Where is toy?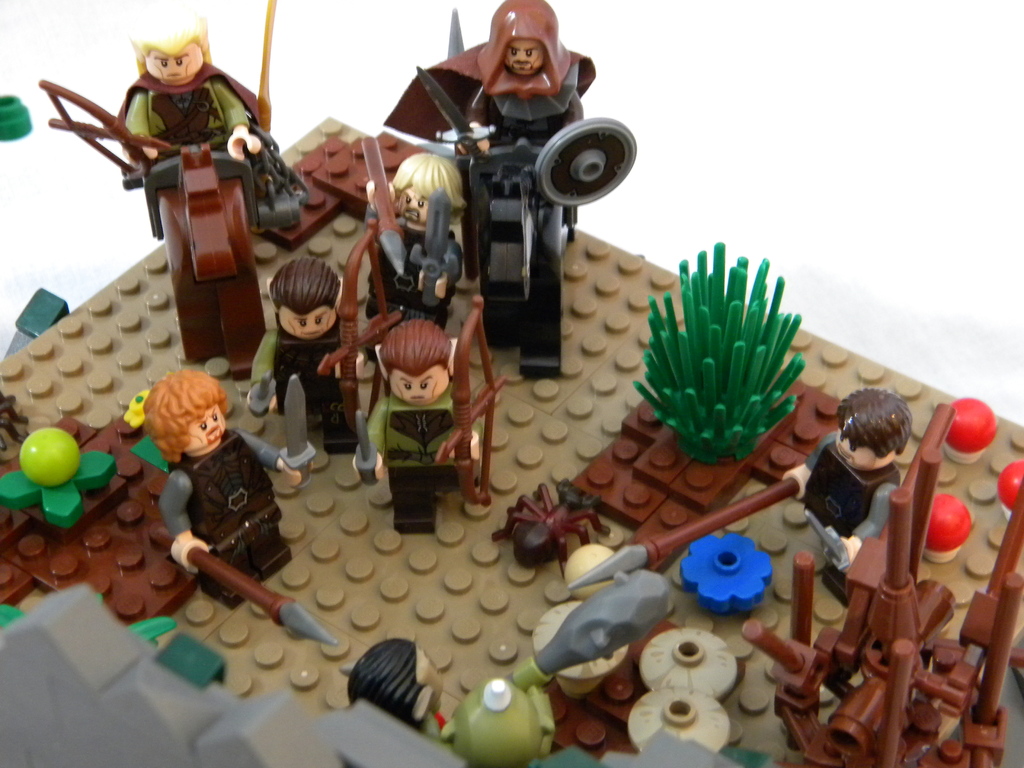
[x1=312, y1=130, x2=490, y2=391].
